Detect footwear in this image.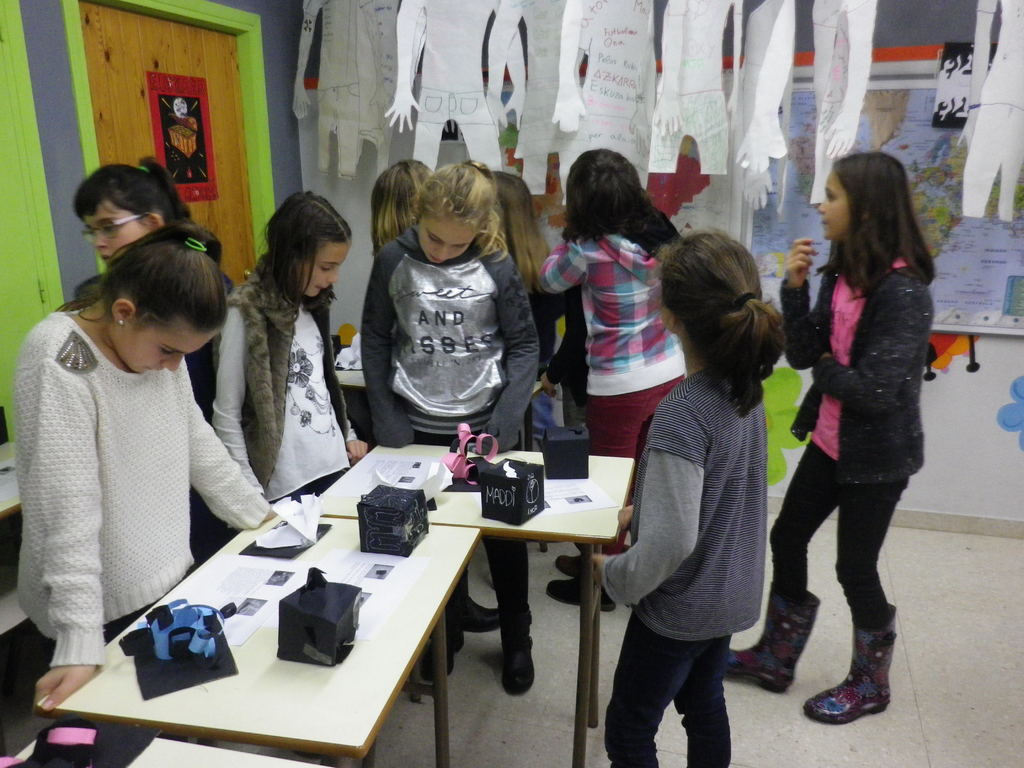
Detection: (x1=504, y1=611, x2=532, y2=695).
